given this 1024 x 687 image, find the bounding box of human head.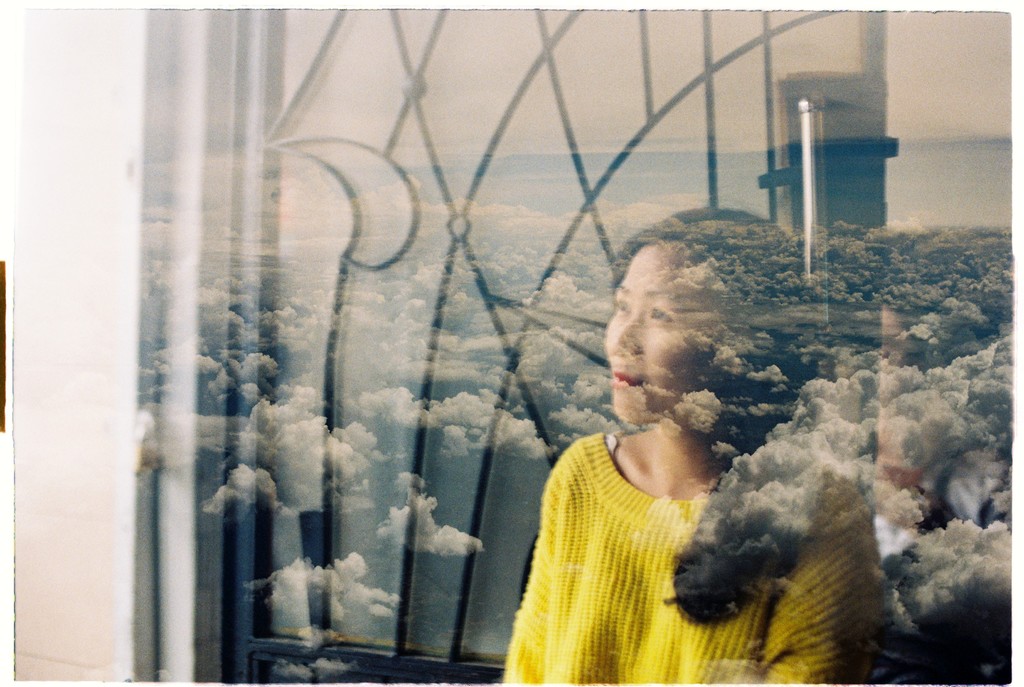
604:206:810:422.
